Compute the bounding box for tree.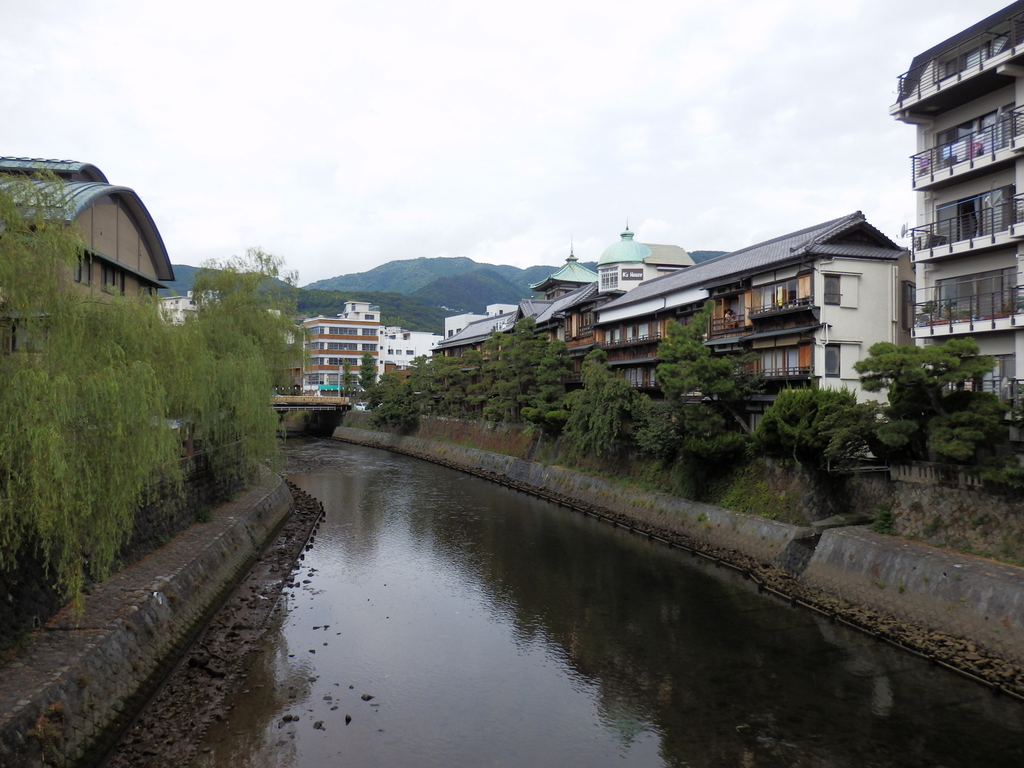
354:349:377:392.
